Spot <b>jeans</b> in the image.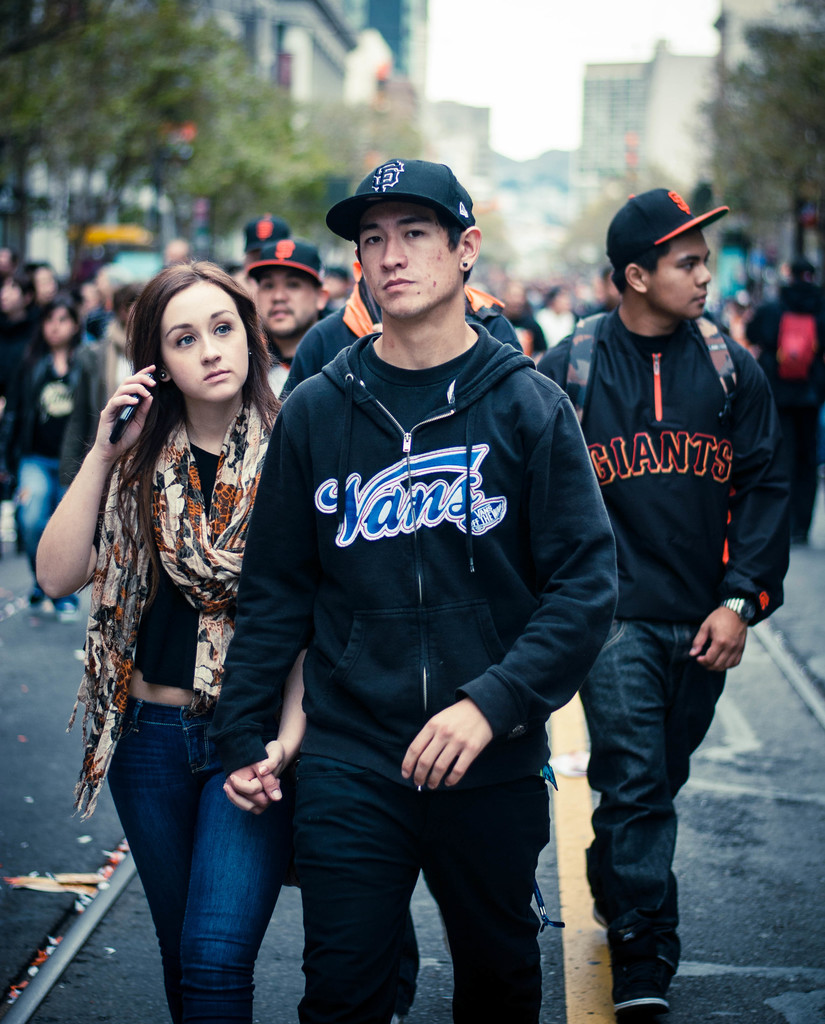
<b>jeans</b> found at crop(106, 733, 314, 1011).
